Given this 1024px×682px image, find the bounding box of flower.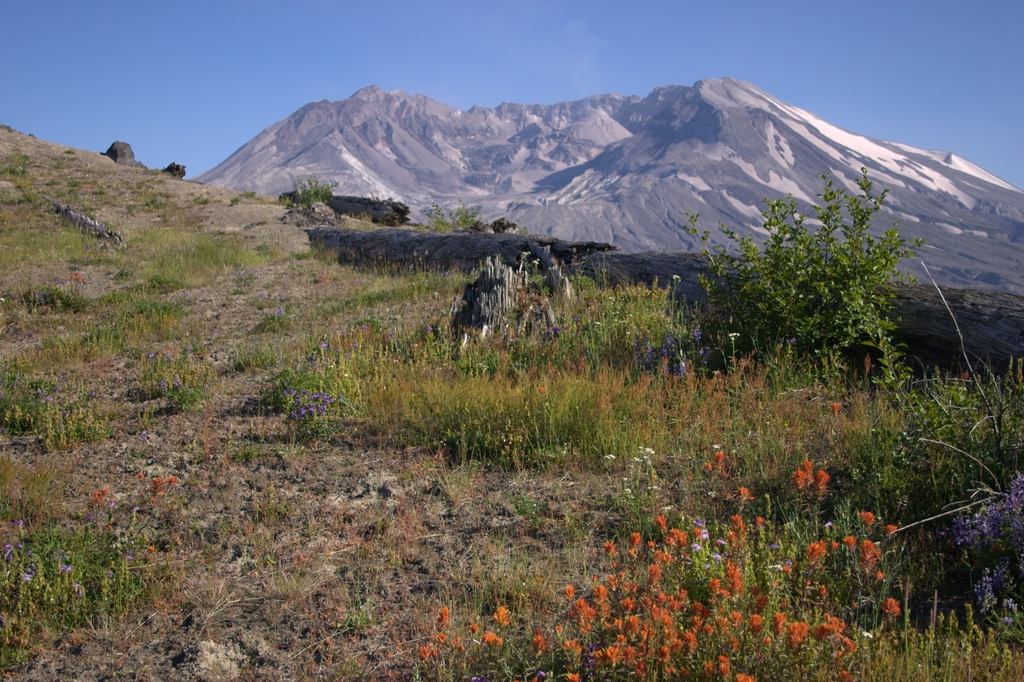
(883, 524, 900, 542).
